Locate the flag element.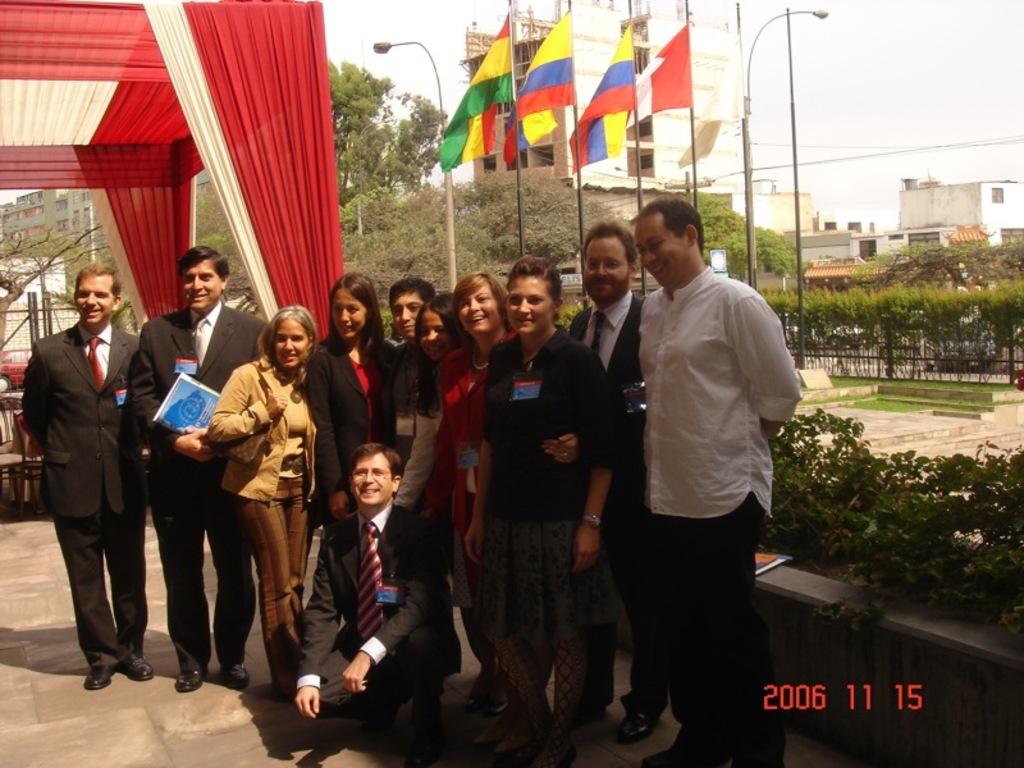
Element bbox: bbox=[509, 6, 572, 156].
